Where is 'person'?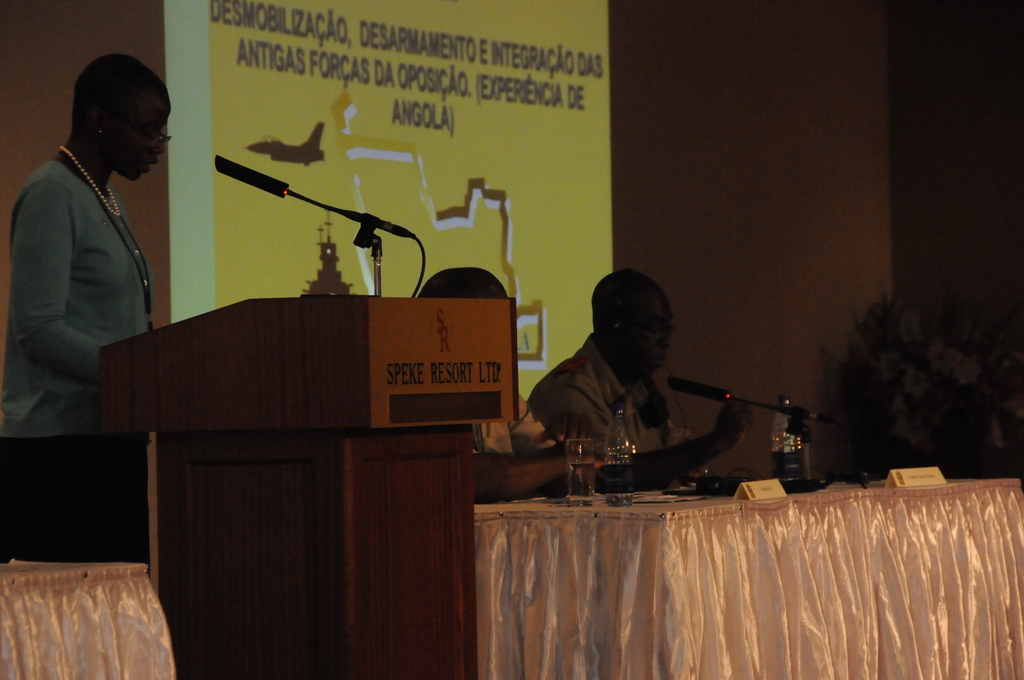
rect(4, 46, 154, 580).
